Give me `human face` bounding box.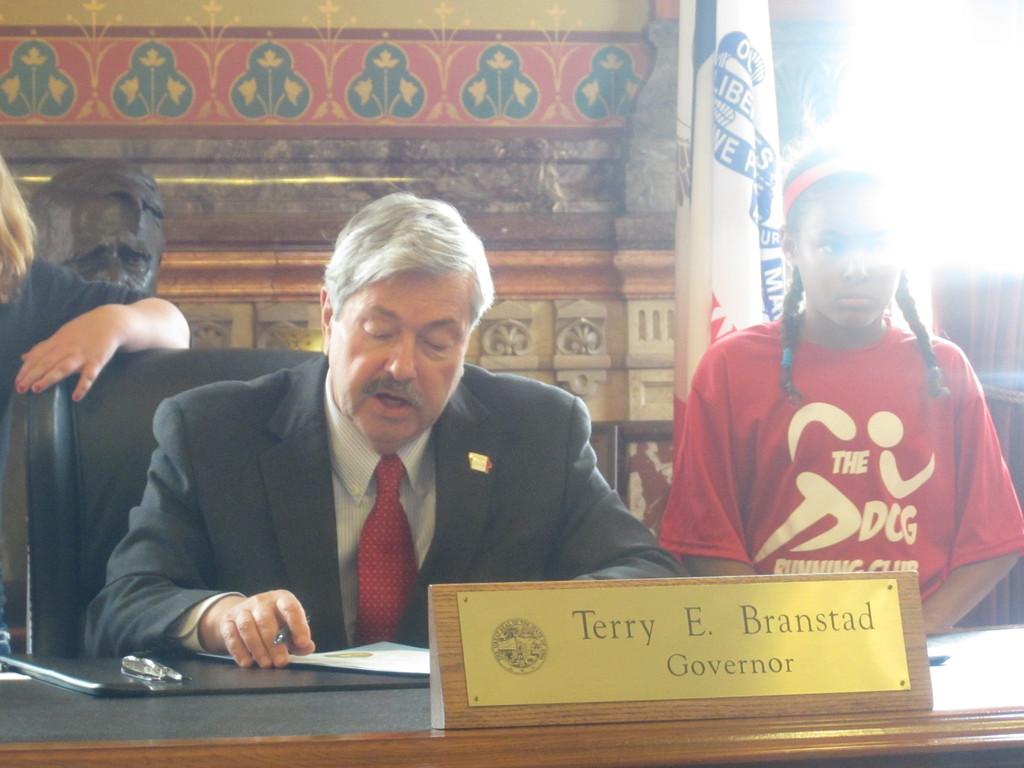
[44,168,166,291].
